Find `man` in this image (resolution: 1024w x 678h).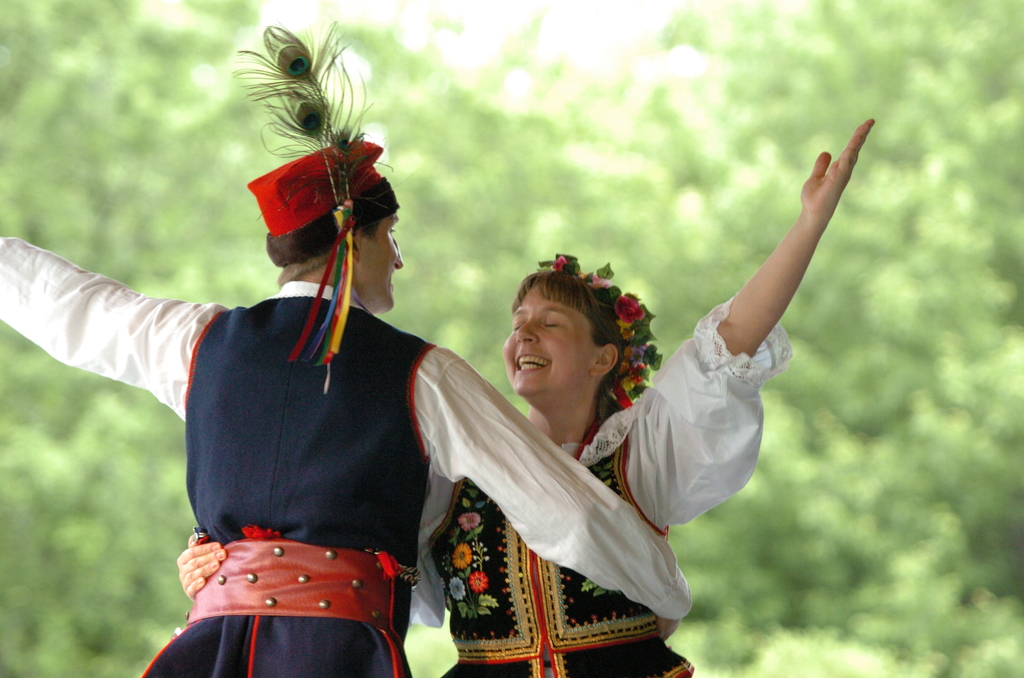
(138,124,716,650).
